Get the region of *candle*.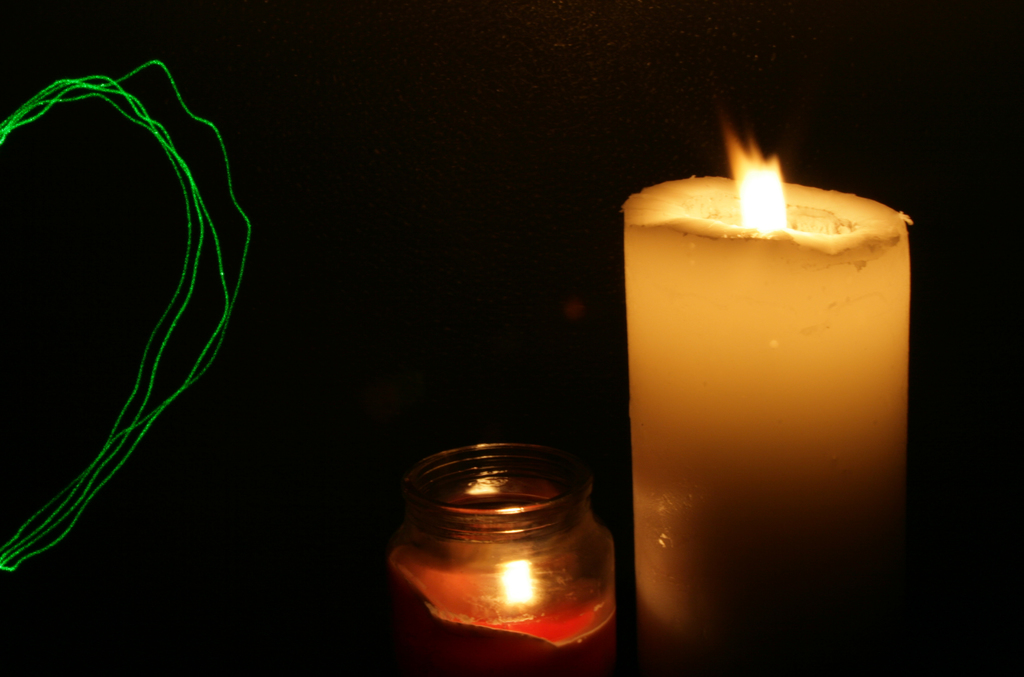
387,439,614,676.
